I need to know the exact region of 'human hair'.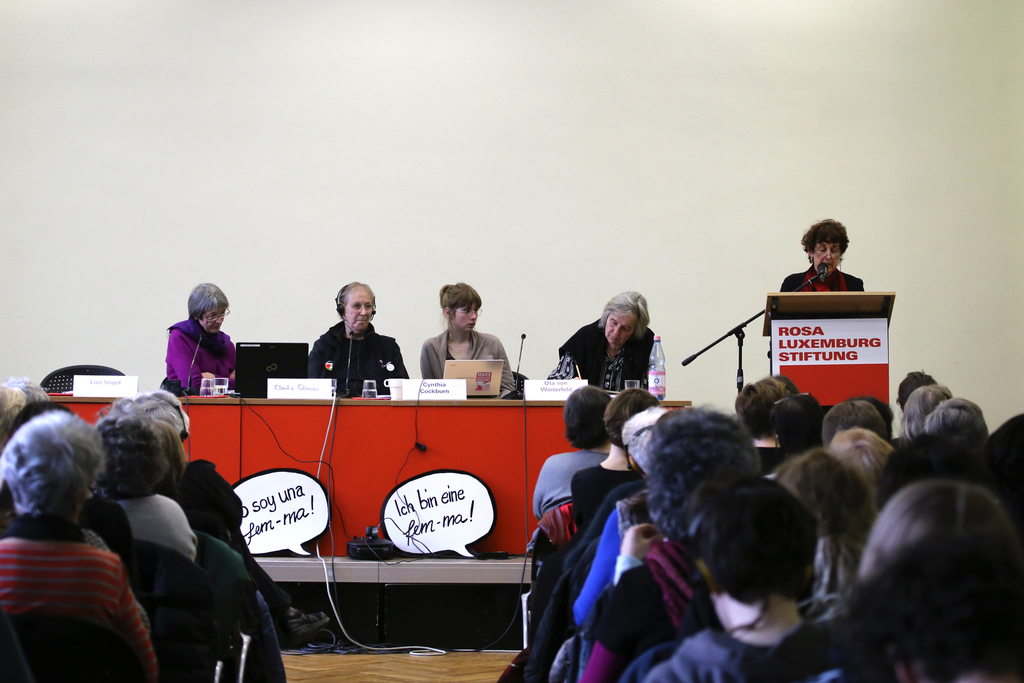
Region: [334, 279, 374, 315].
